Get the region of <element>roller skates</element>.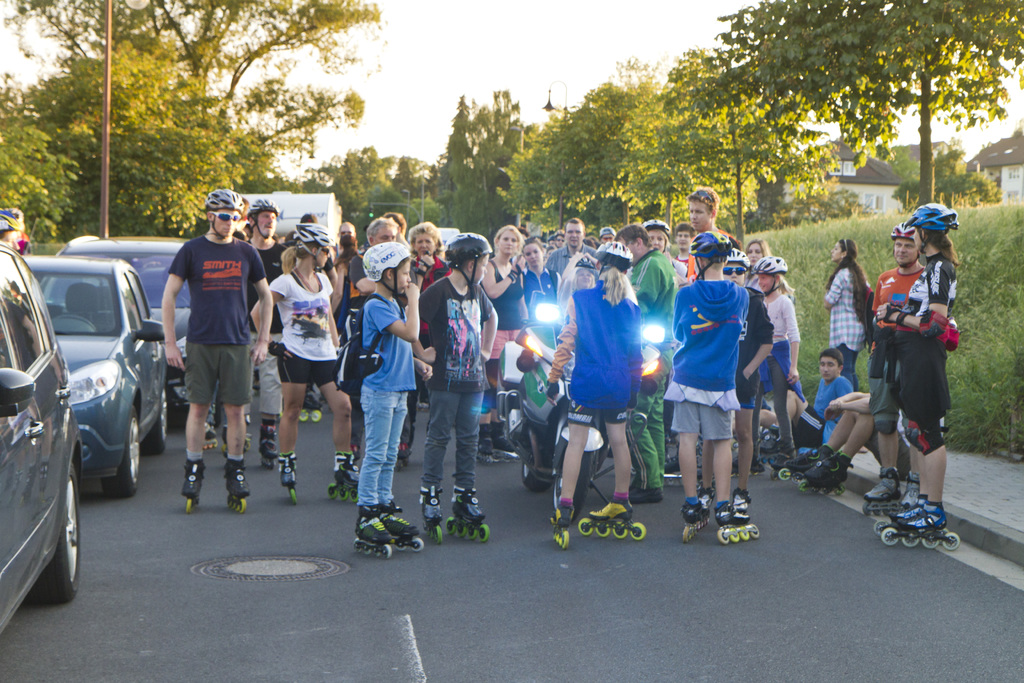
662:445:681:484.
